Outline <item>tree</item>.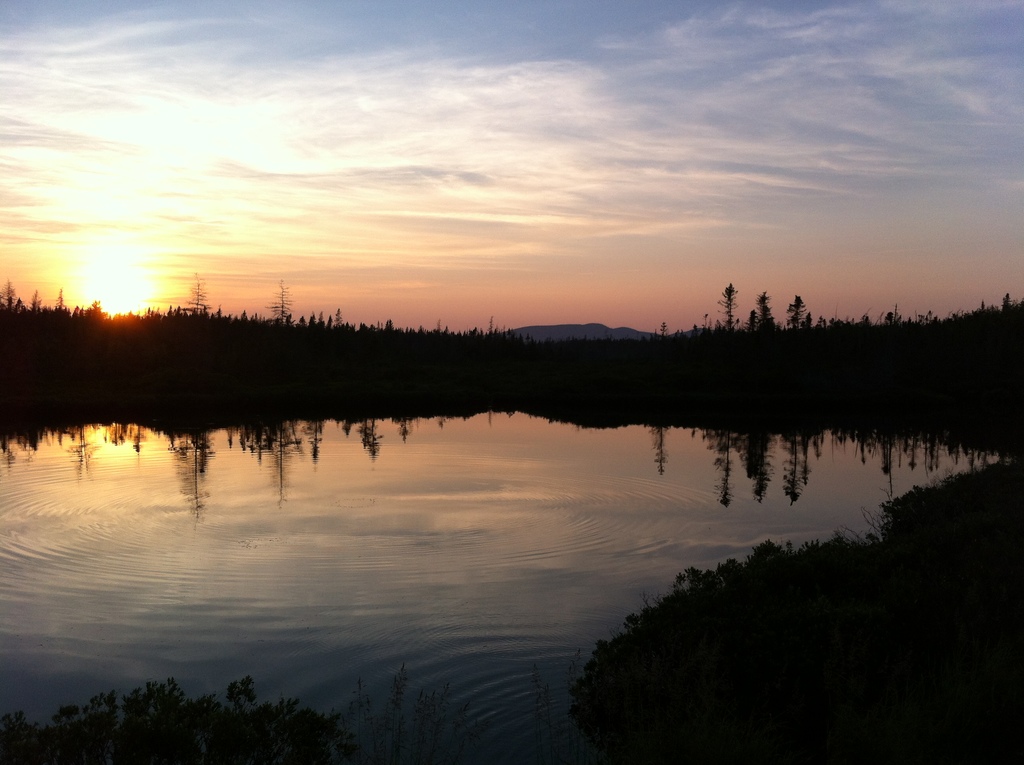
Outline: region(186, 275, 207, 321).
